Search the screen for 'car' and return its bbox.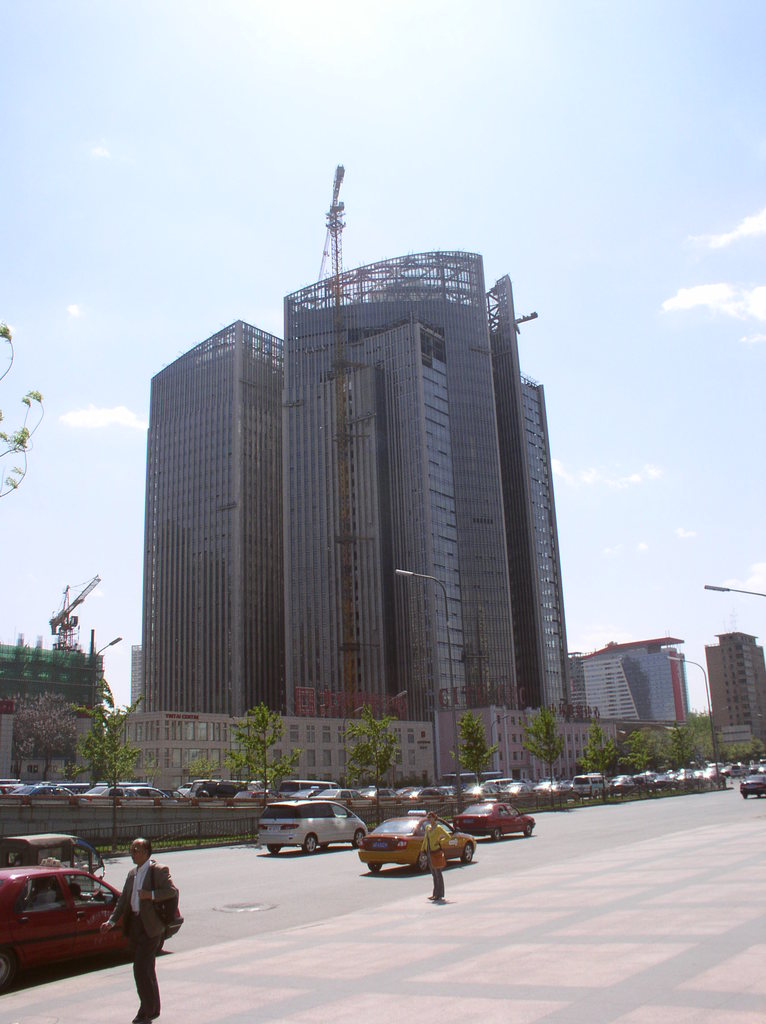
Found: l=0, t=860, r=127, b=982.
